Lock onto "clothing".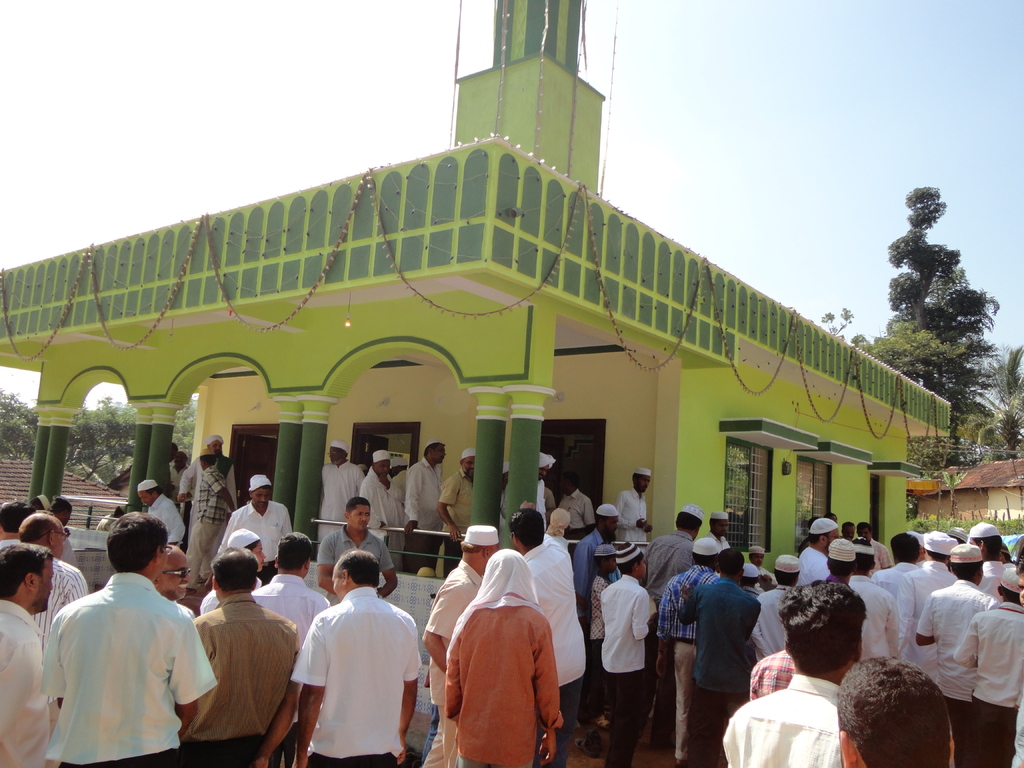
Locked: bbox(445, 466, 472, 543).
